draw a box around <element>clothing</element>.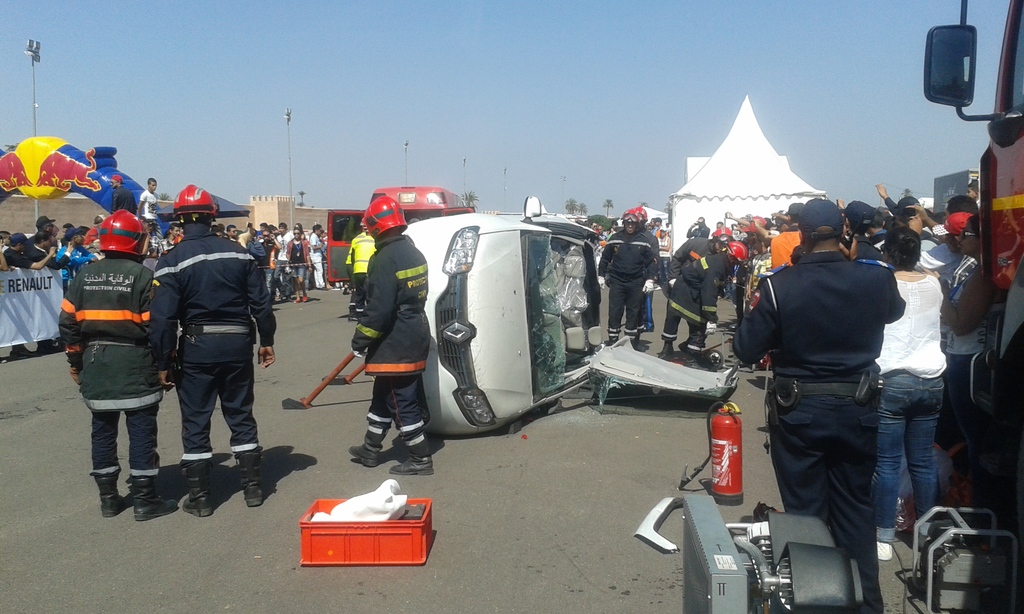
l=130, t=186, r=158, b=233.
